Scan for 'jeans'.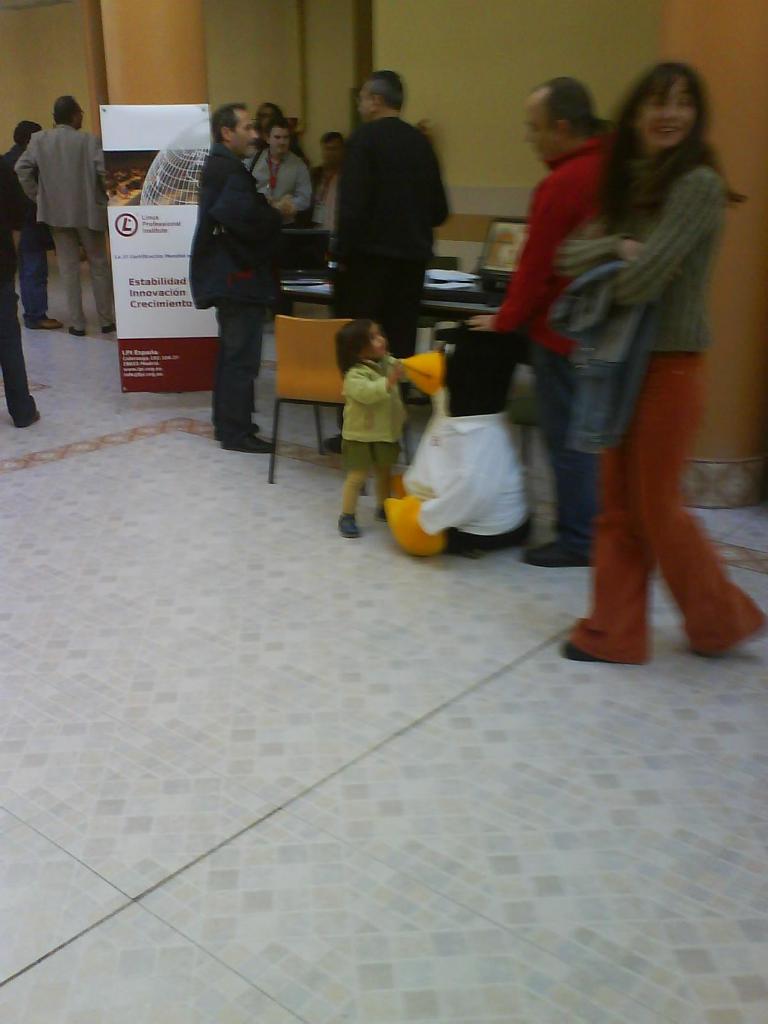
Scan result: box=[524, 344, 601, 564].
